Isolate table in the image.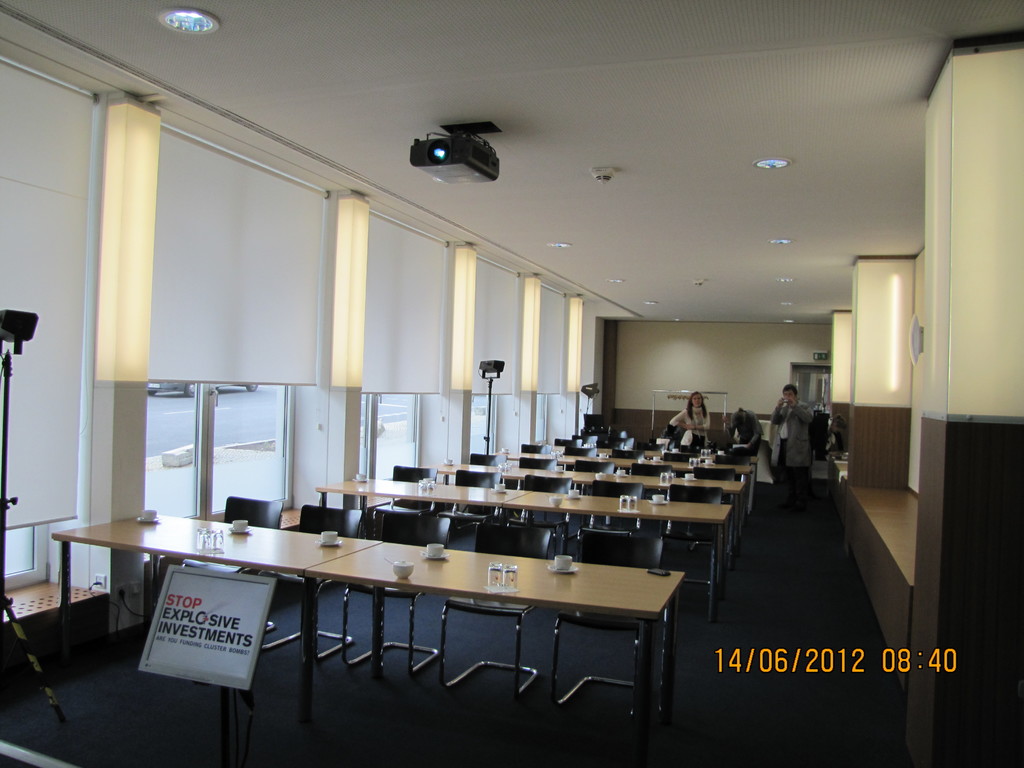
Isolated region: [422, 461, 746, 557].
